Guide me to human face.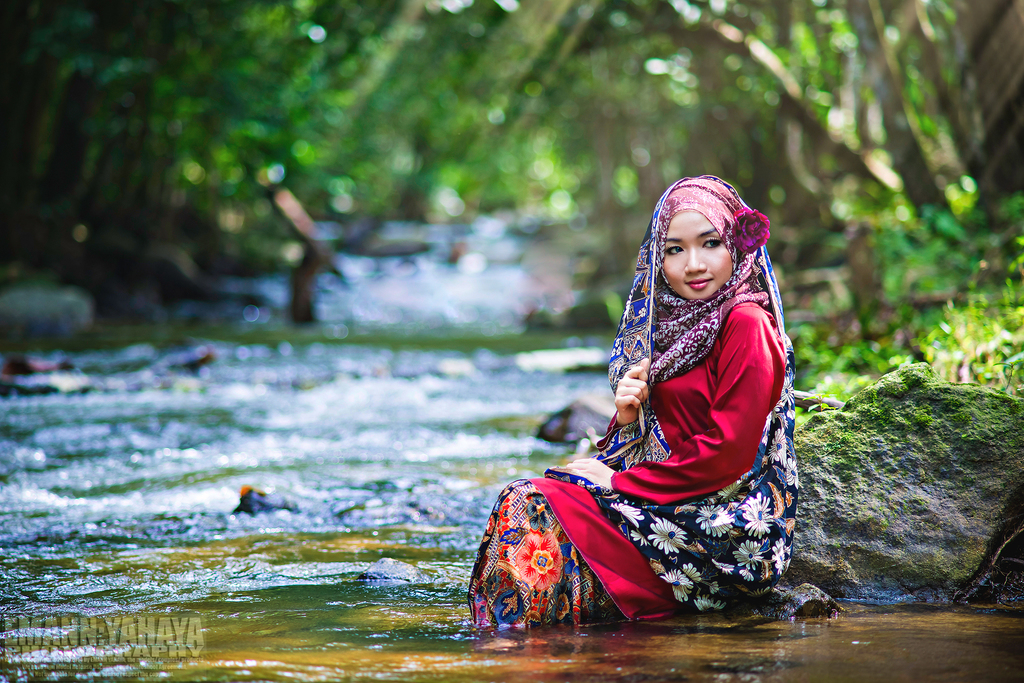
Guidance: {"x1": 666, "y1": 215, "x2": 730, "y2": 301}.
